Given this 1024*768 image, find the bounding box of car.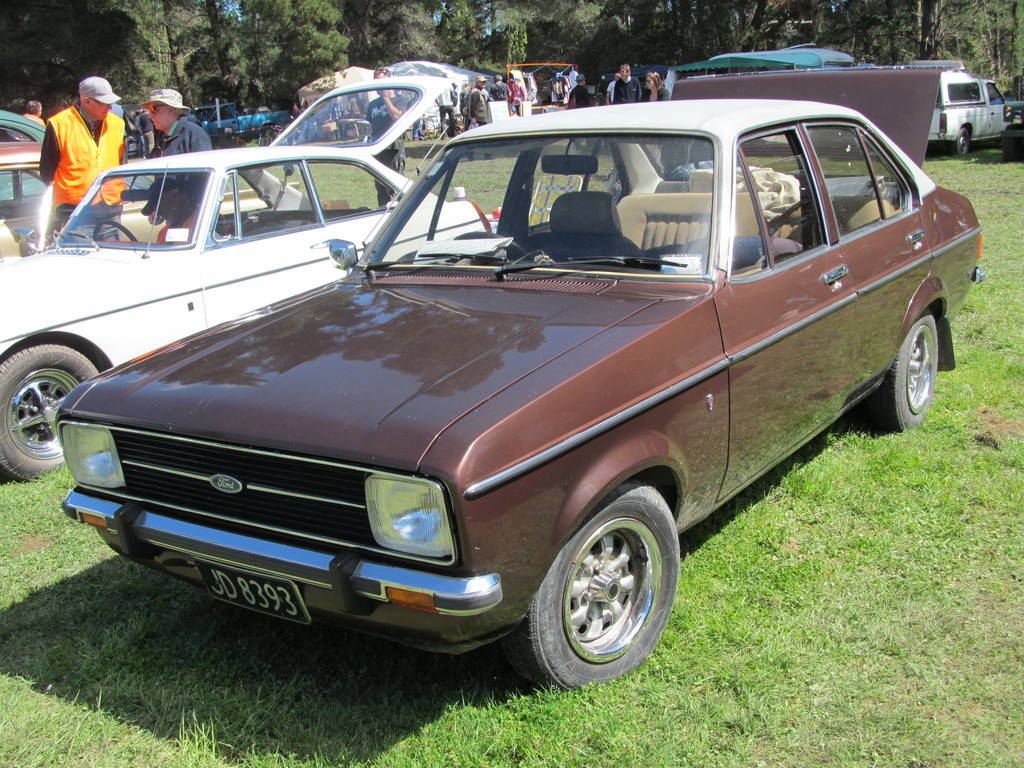
<box>0,141,297,244</box>.
